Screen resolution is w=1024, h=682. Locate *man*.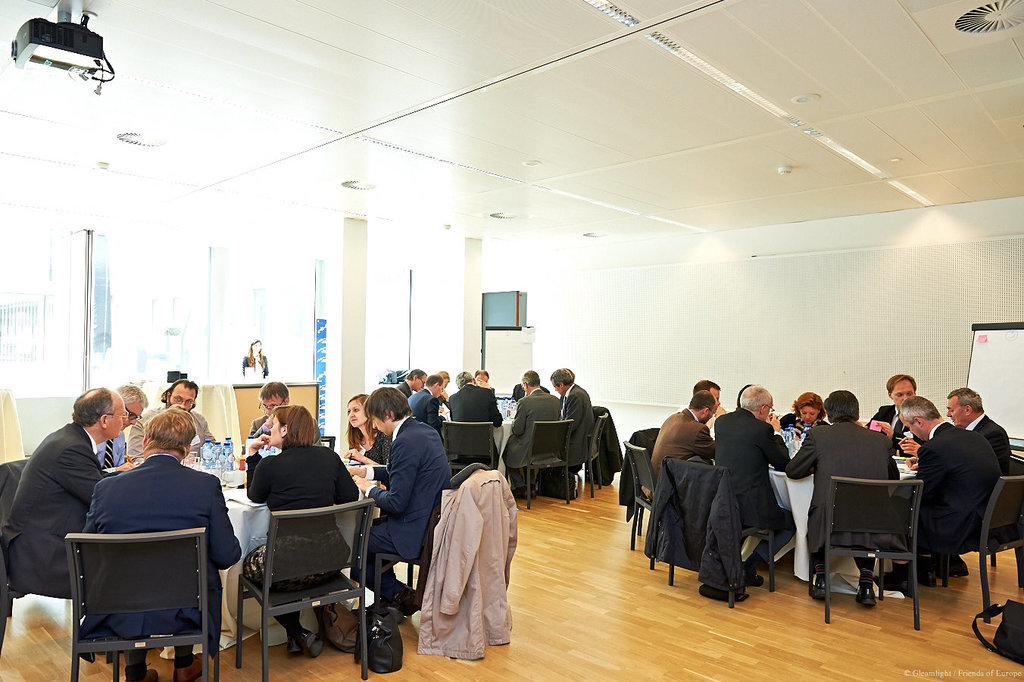
bbox=(125, 380, 214, 461).
